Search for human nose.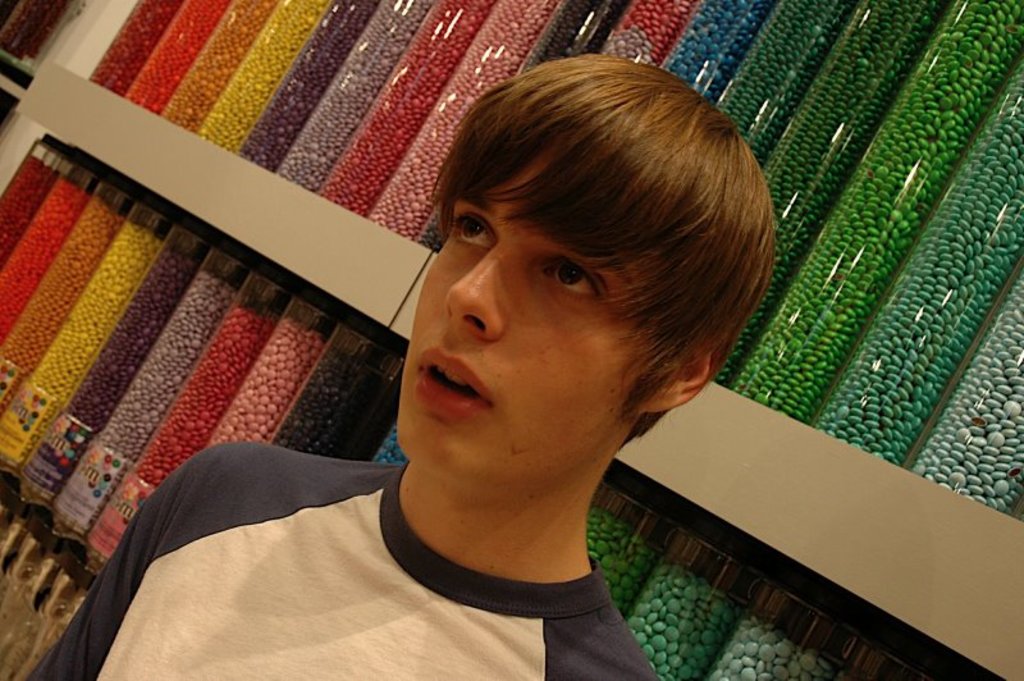
Found at Rect(443, 238, 507, 343).
